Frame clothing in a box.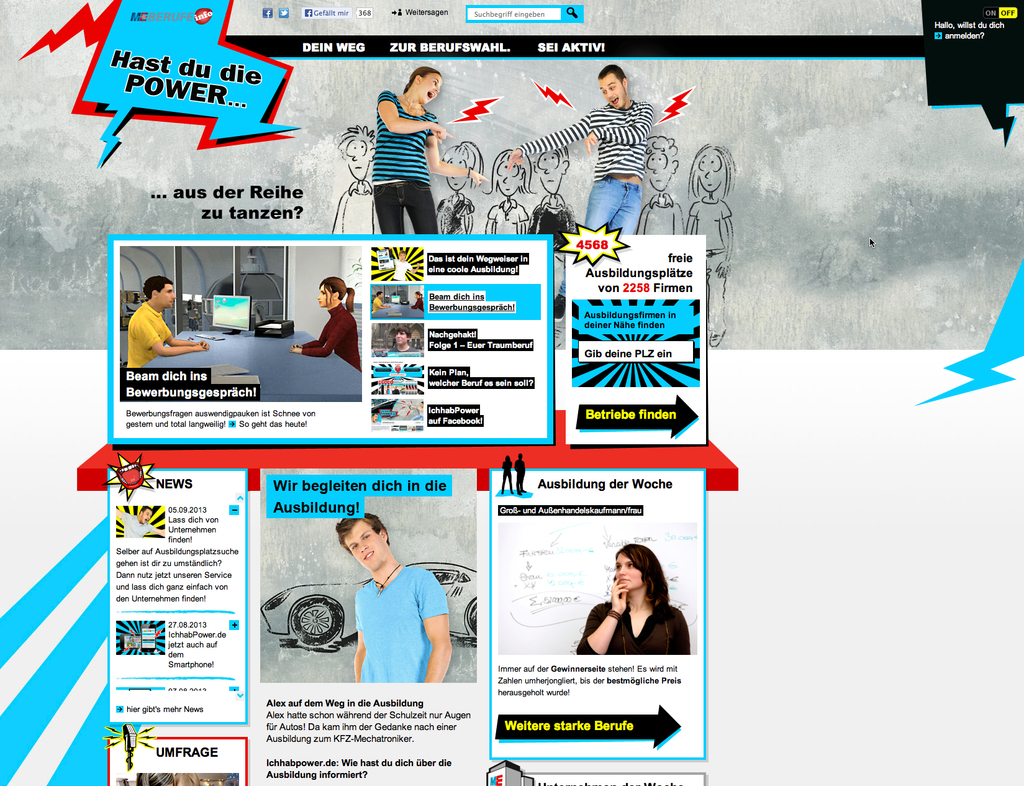
x1=573, y1=602, x2=692, y2=655.
